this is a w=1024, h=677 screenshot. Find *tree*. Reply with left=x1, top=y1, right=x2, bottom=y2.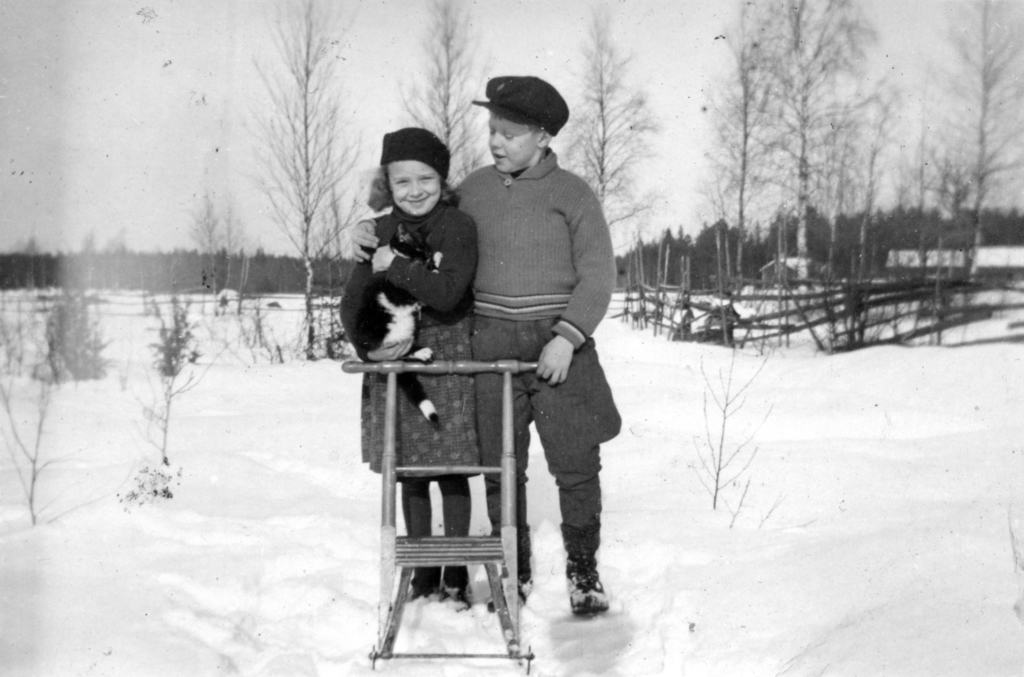
left=546, top=0, right=666, bottom=257.
